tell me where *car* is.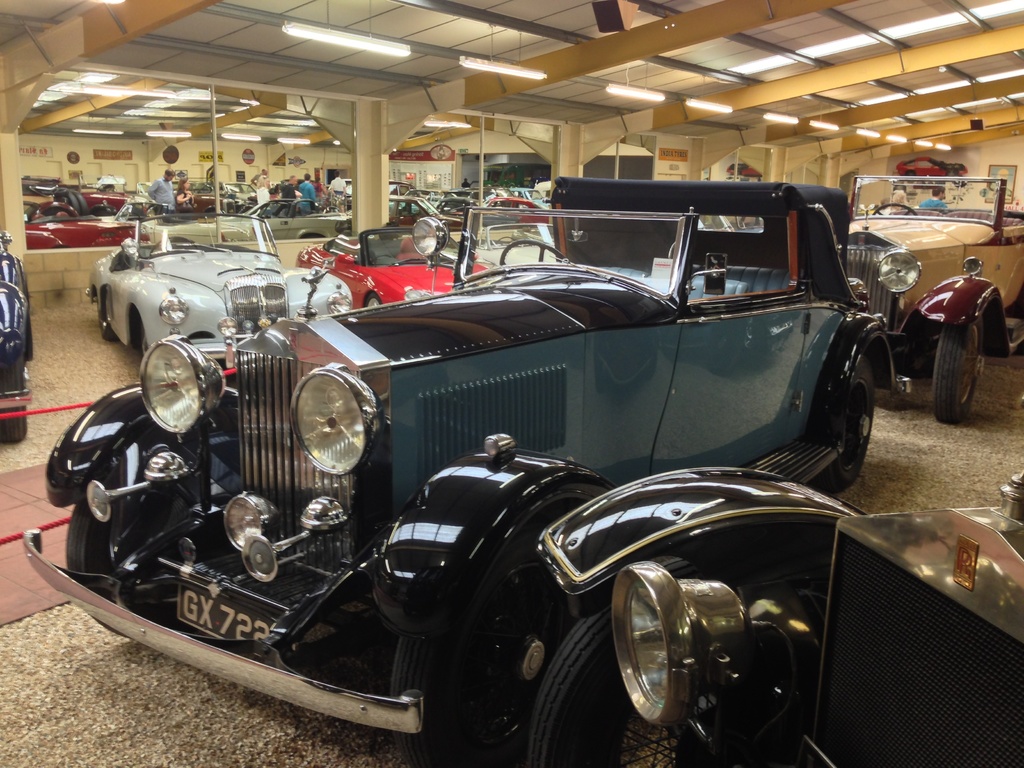
*car* is at x1=26 y1=192 x2=156 y2=252.
